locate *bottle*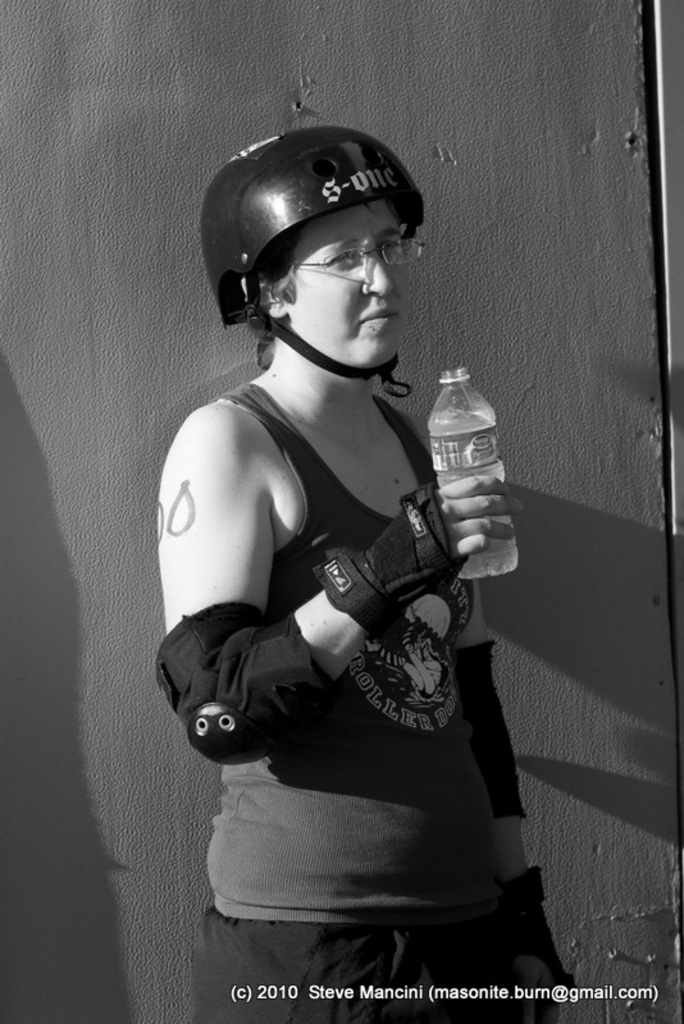
bbox(427, 364, 516, 589)
